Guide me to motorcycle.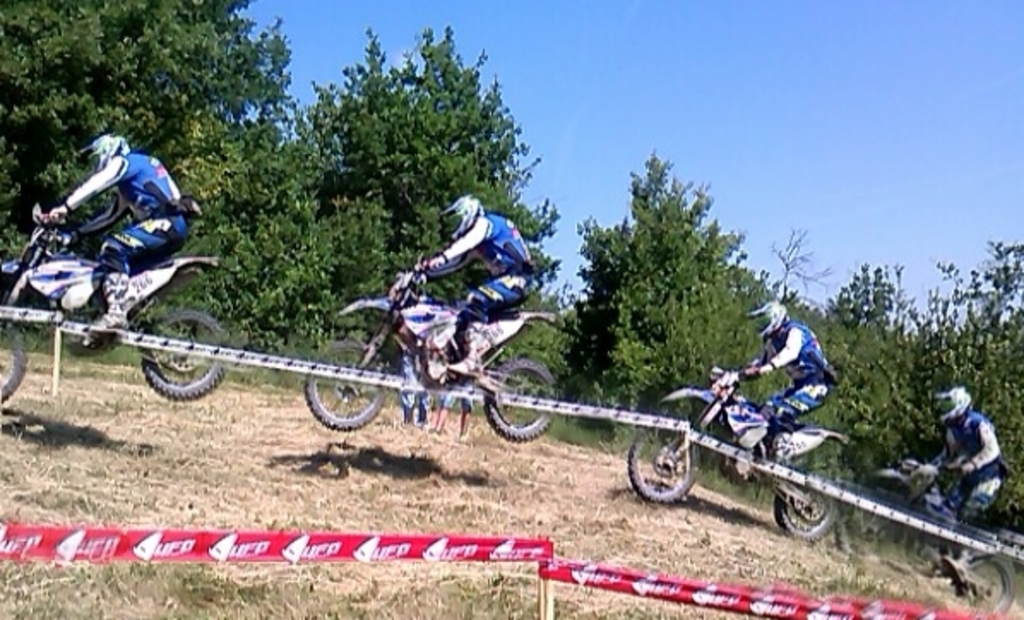
Guidance: <region>628, 358, 856, 541</region>.
